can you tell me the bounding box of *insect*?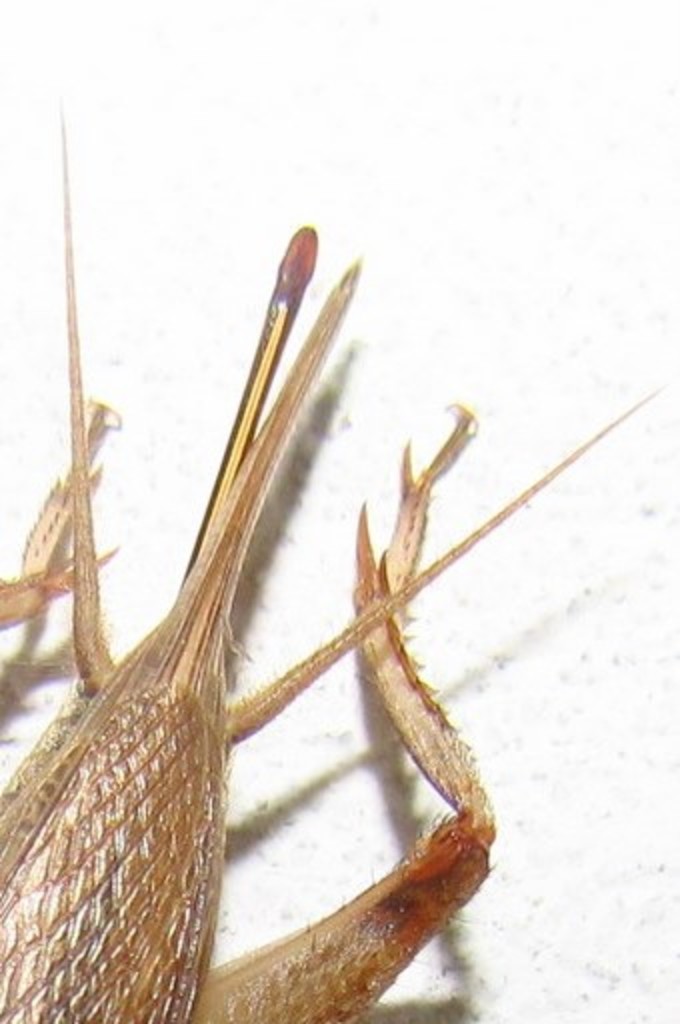
<bbox>0, 102, 650, 1022</bbox>.
